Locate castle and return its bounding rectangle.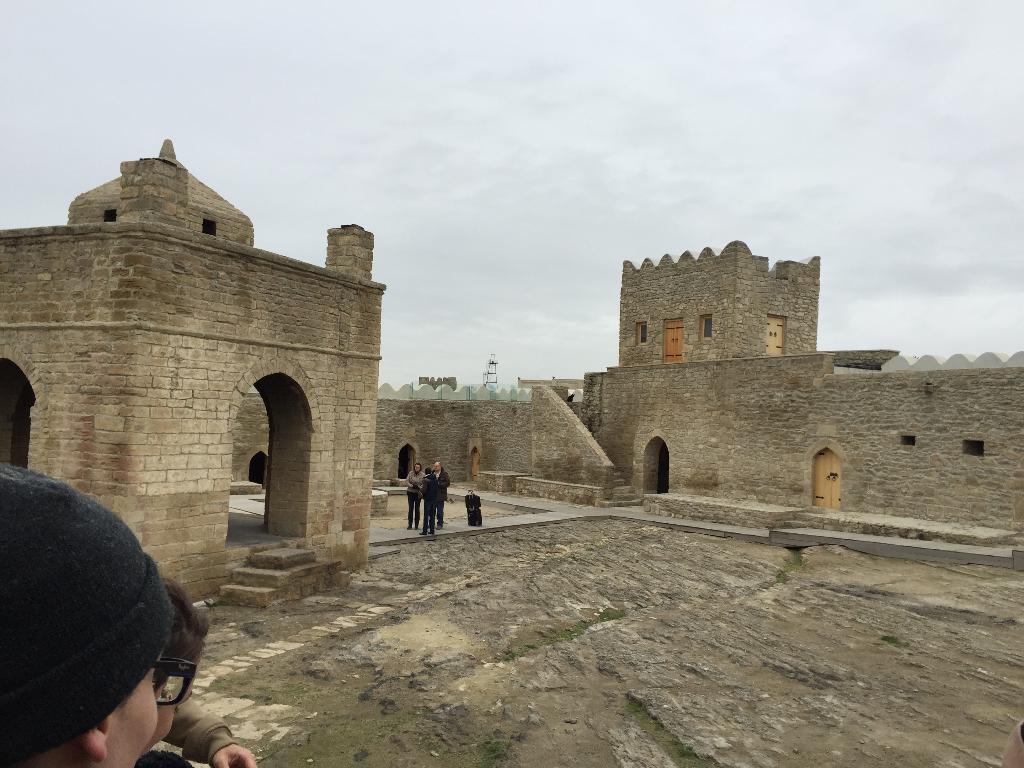
[363,214,1001,530].
